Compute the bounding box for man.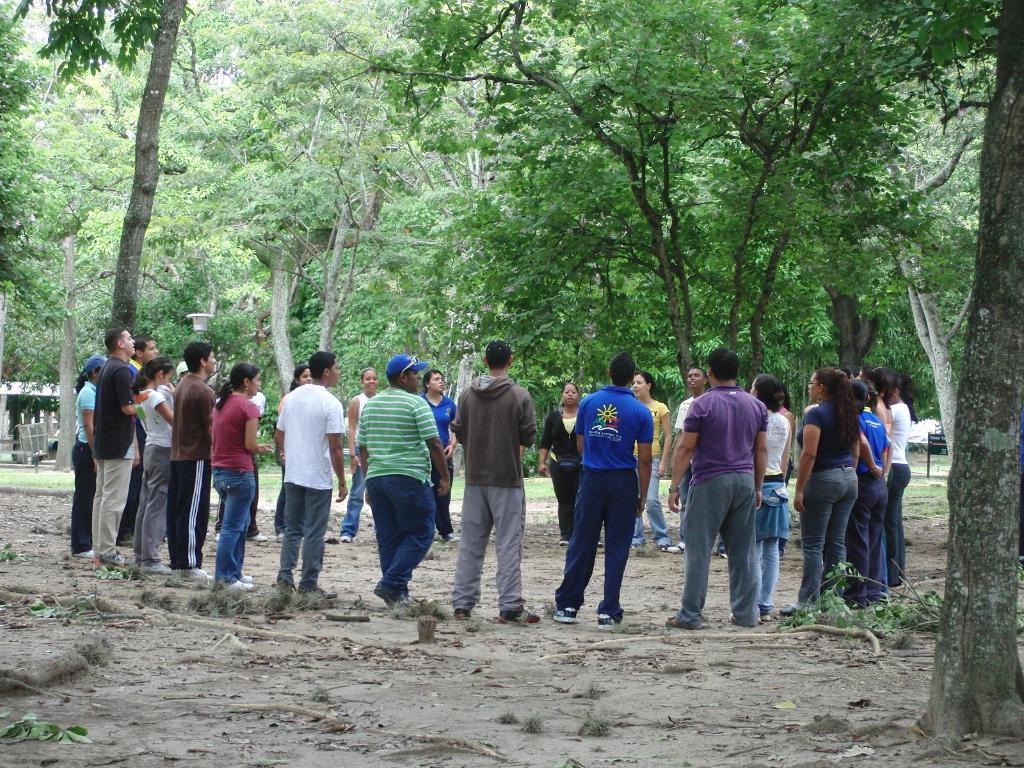
<bbox>674, 363, 703, 463</bbox>.
